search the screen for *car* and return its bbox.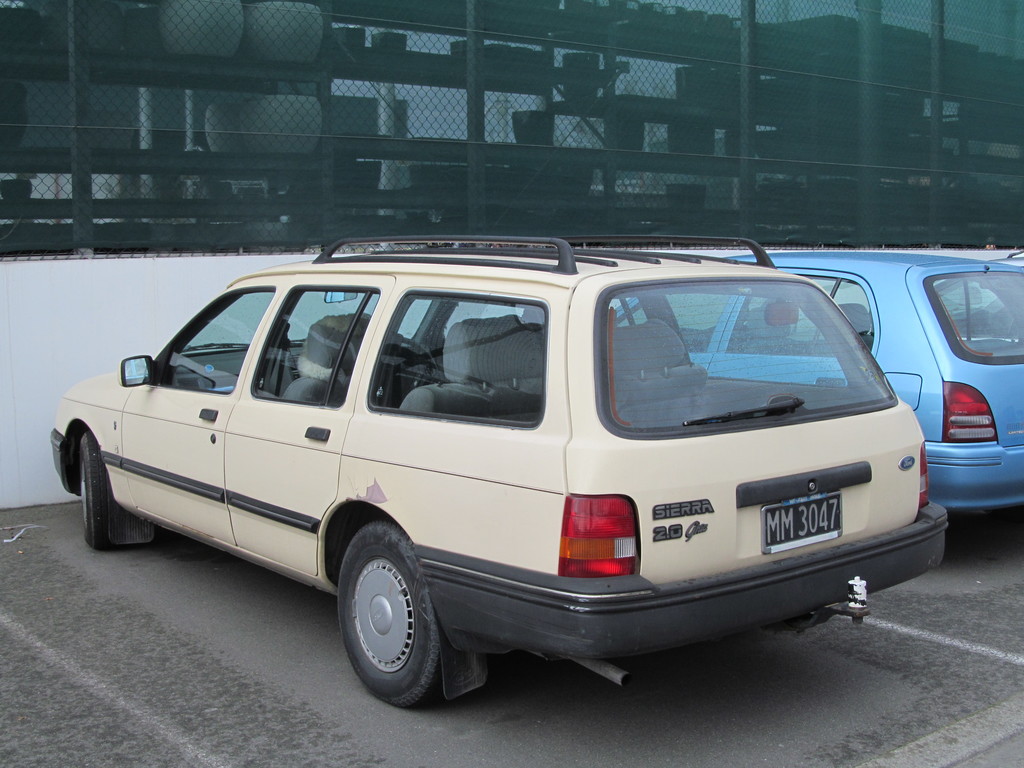
Found: [928,250,1023,344].
